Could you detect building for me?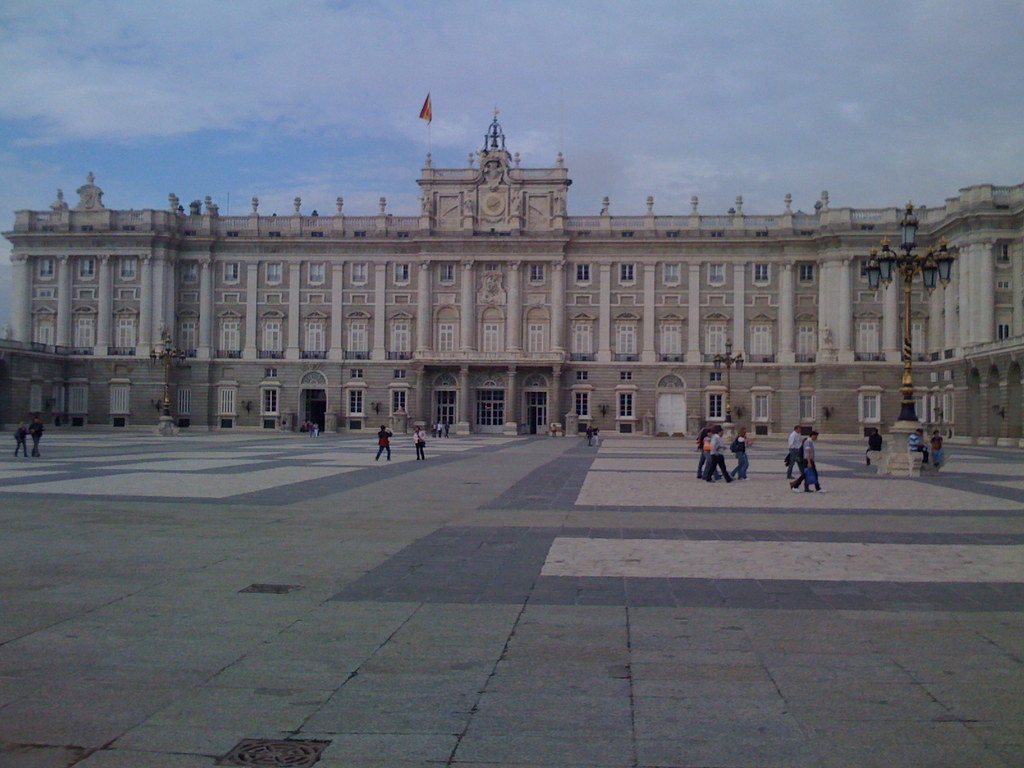
Detection result: box(0, 101, 1023, 449).
